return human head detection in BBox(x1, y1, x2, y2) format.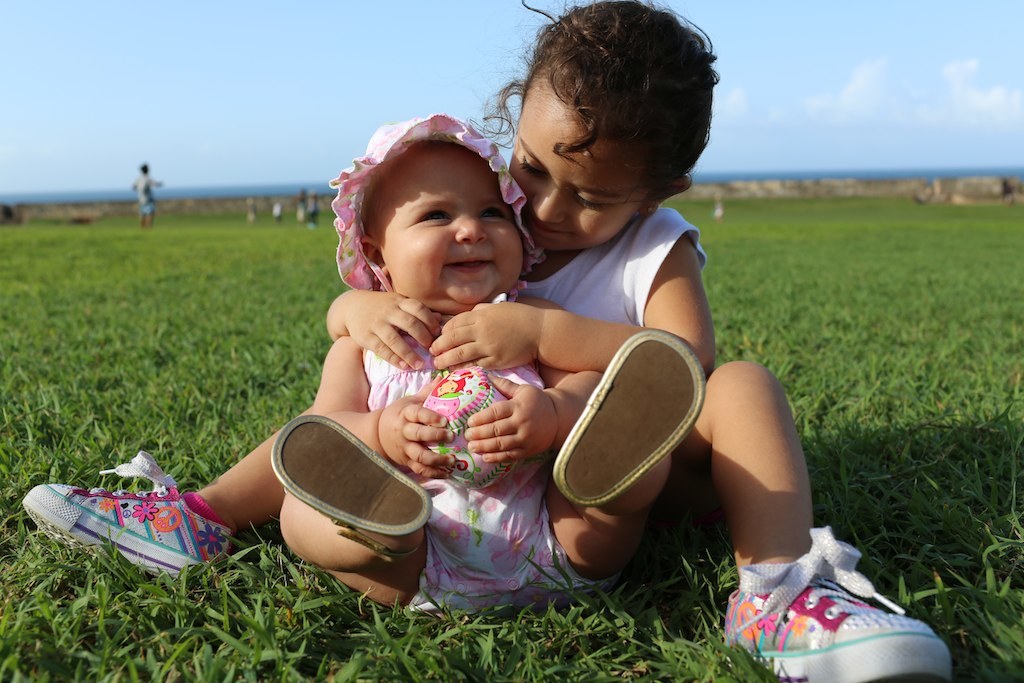
BBox(333, 102, 529, 314).
